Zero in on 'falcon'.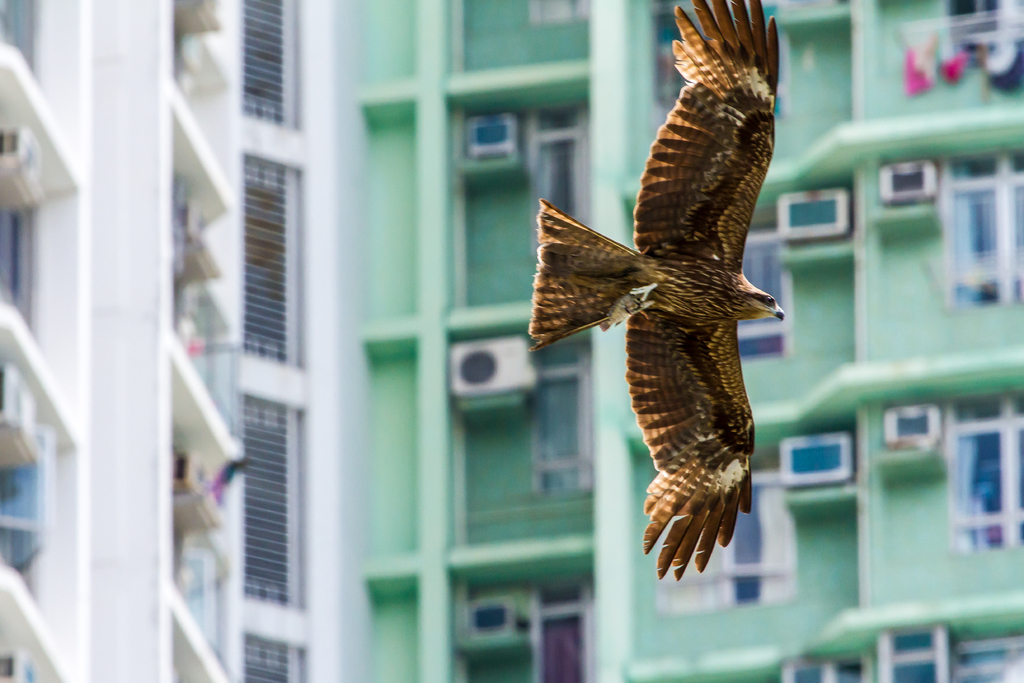
Zeroed in: locate(524, 0, 791, 595).
